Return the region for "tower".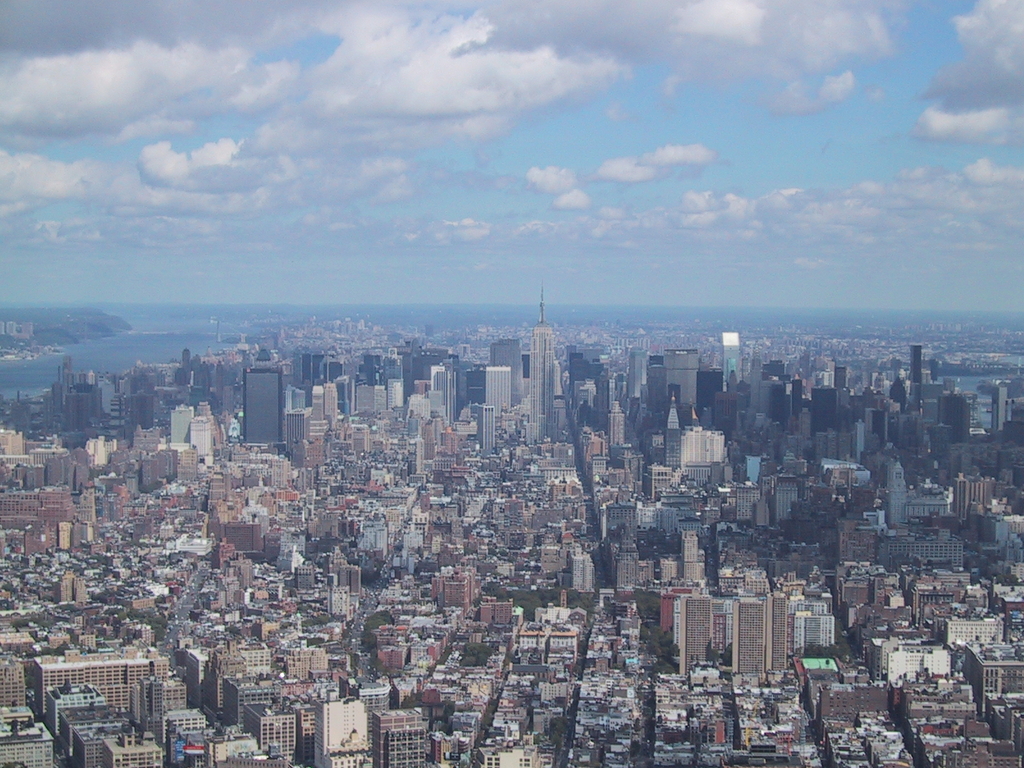
<box>728,592,779,675</box>.
